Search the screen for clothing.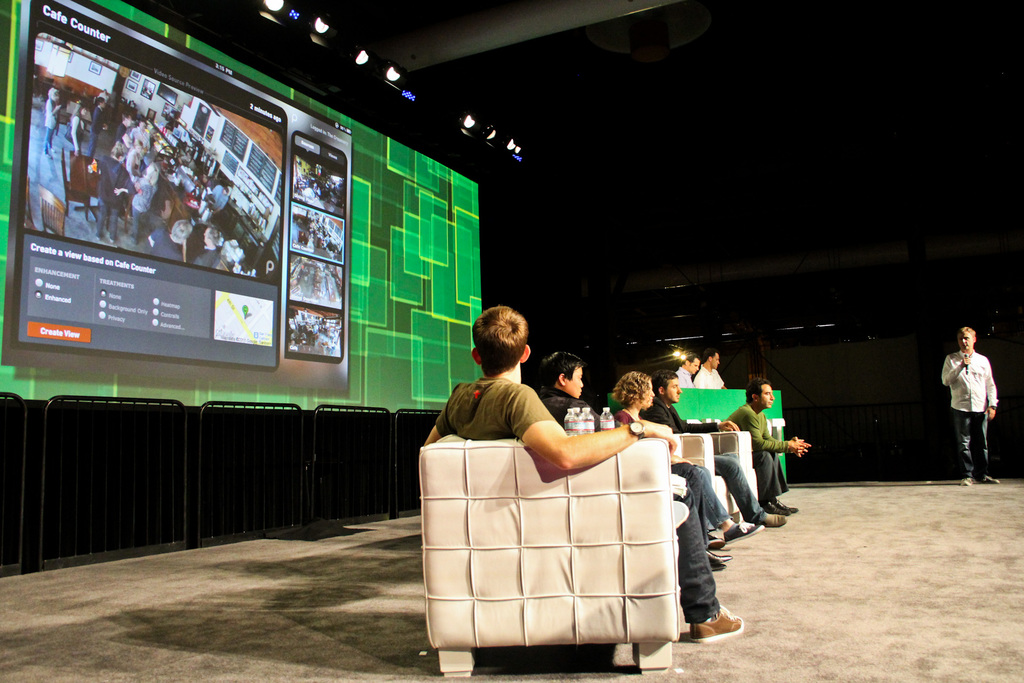
Found at select_region(692, 365, 728, 391).
